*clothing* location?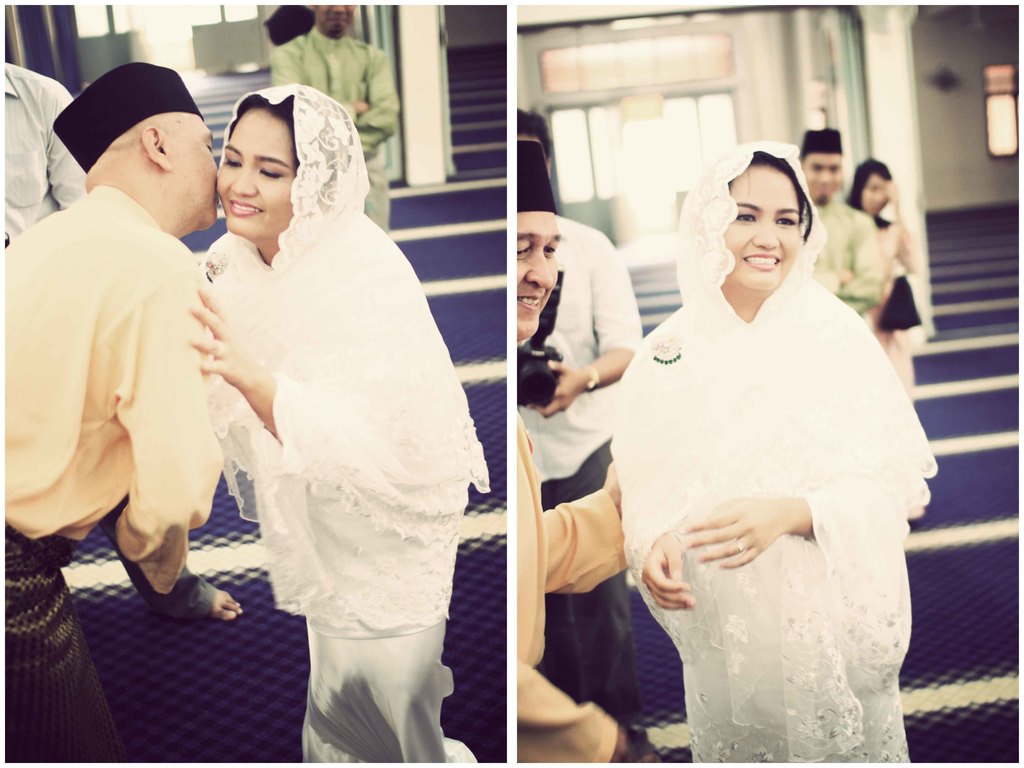
BBox(803, 192, 884, 320)
